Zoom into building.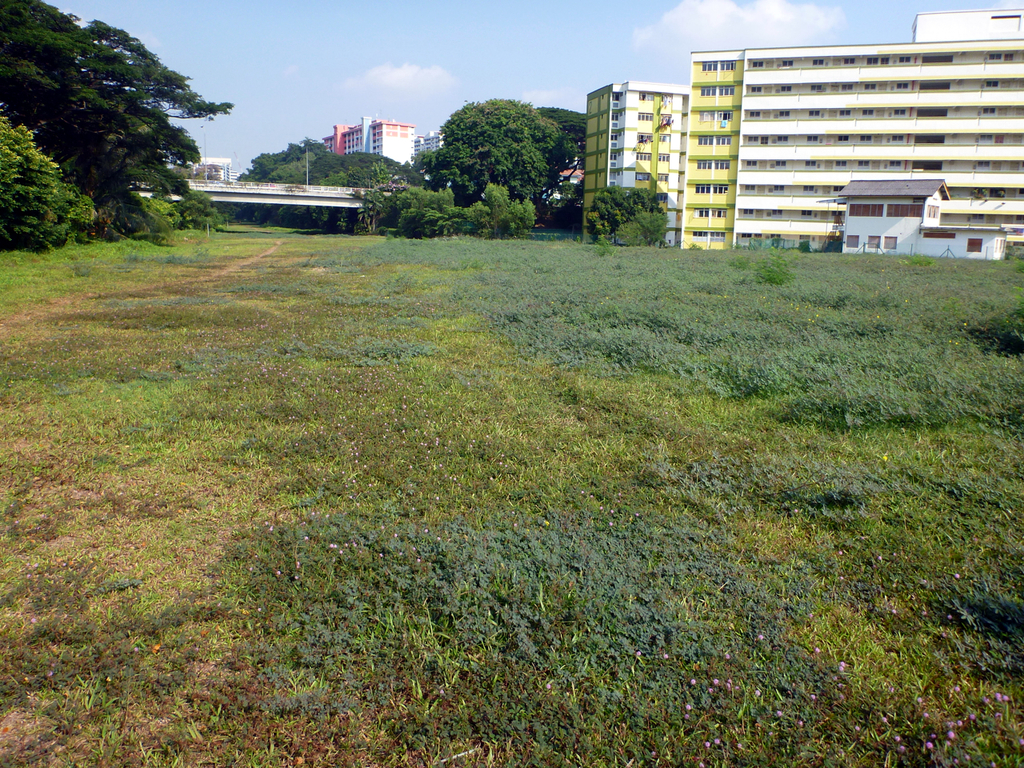
Zoom target: pyautogui.locateOnScreen(585, 78, 693, 248).
